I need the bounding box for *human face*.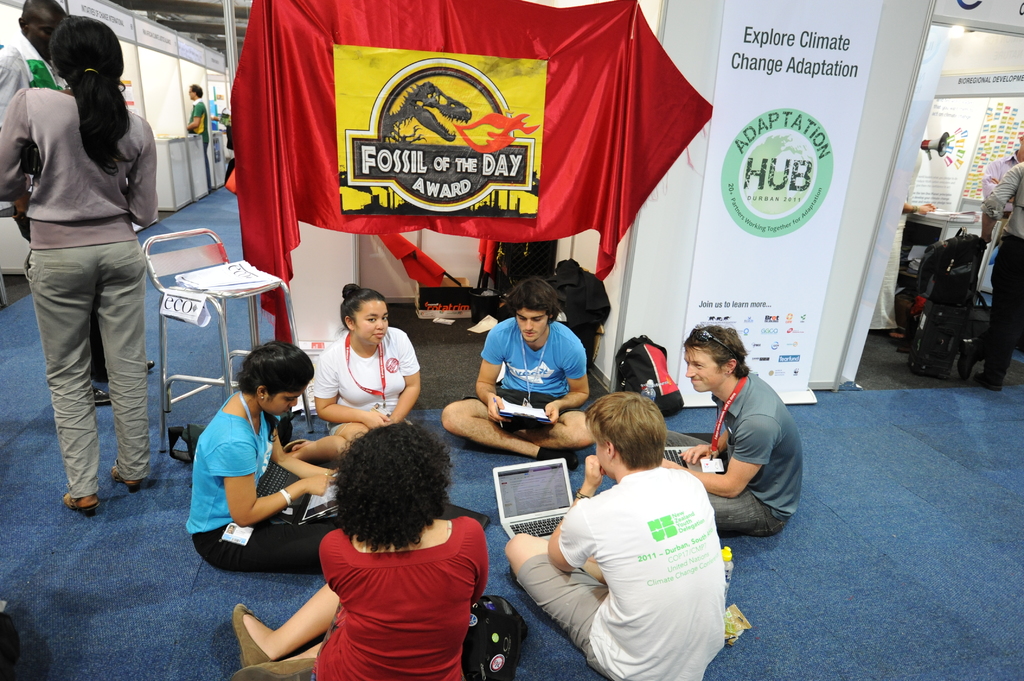
Here it is: x1=268 y1=390 x2=300 y2=413.
